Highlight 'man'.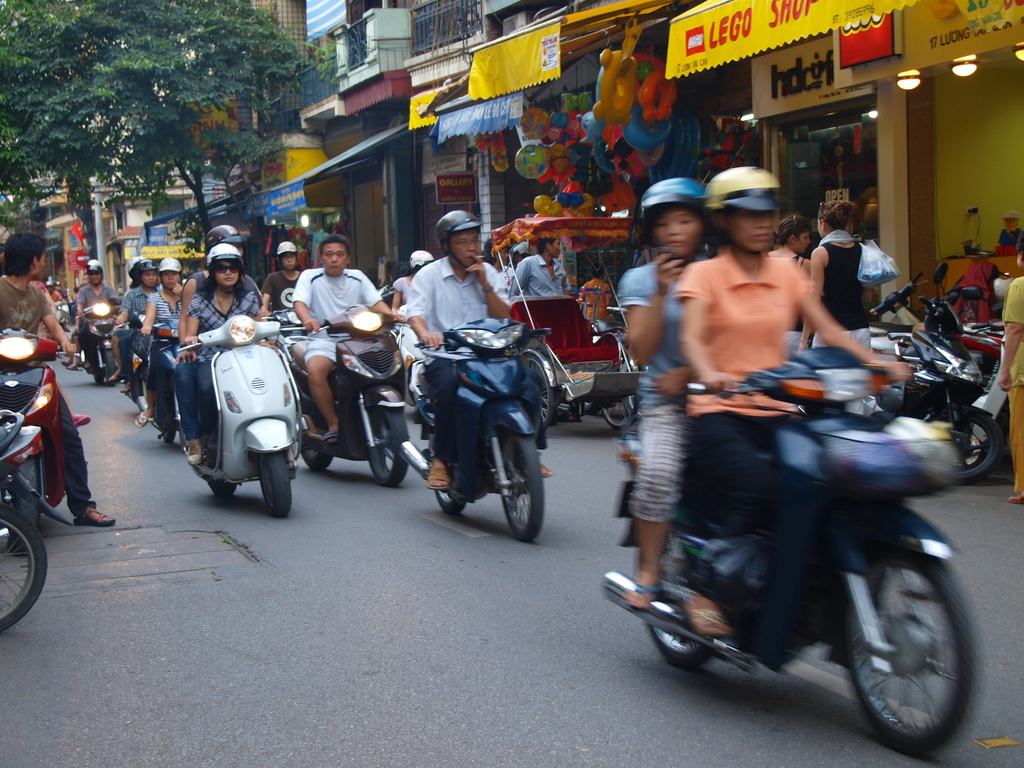
Highlighted region: [394,206,513,491].
